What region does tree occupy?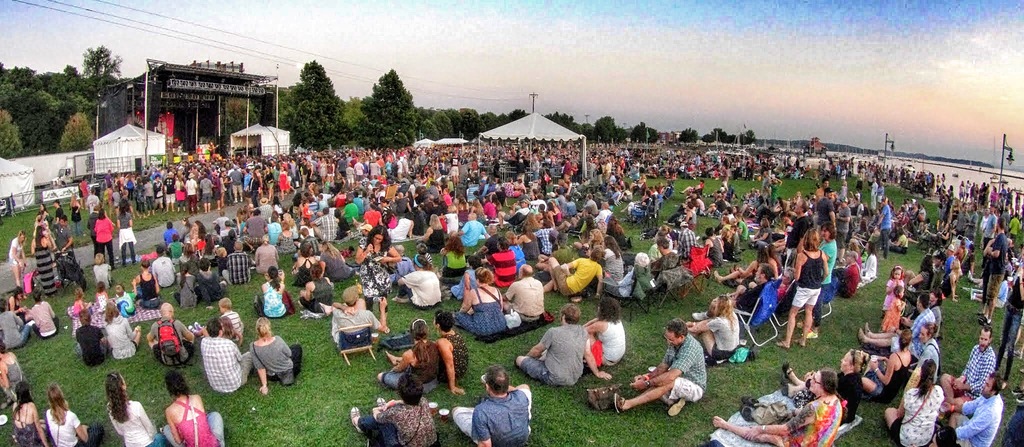
pyautogui.locateOnScreen(511, 106, 522, 119).
